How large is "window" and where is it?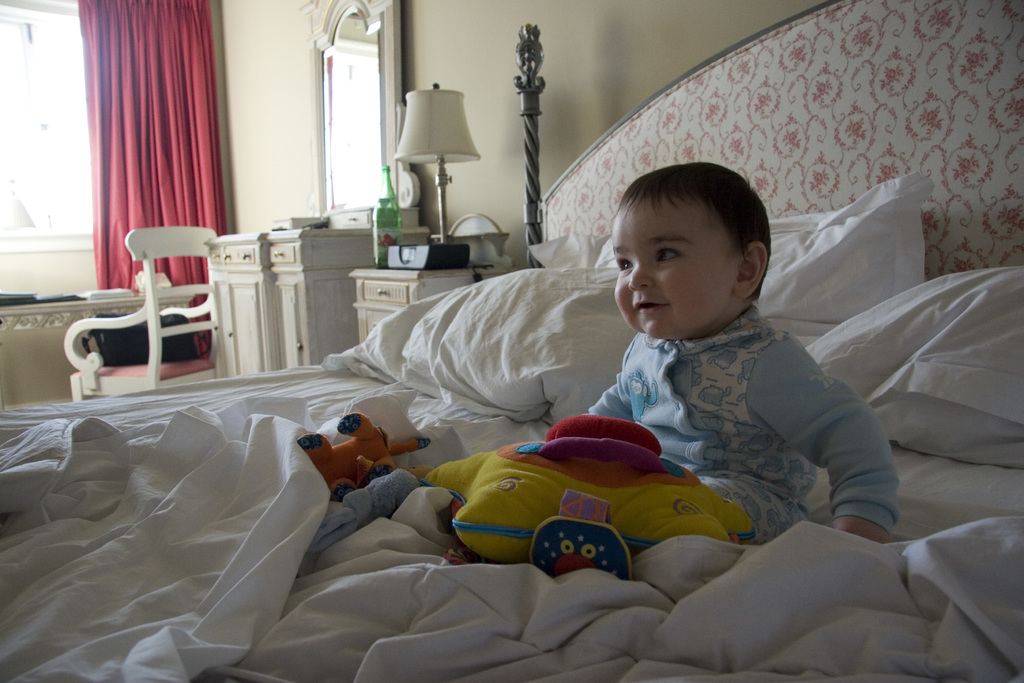
Bounding box: rect(0, 0, 93, 260).
